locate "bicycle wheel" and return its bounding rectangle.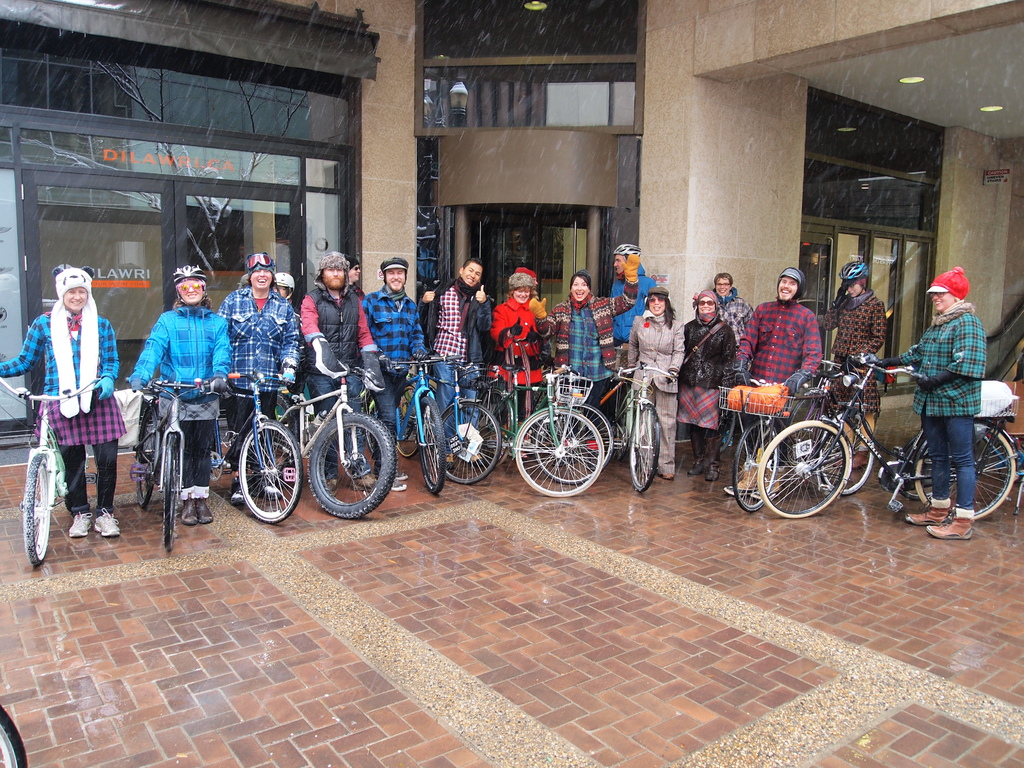
bbox(135, 410, 156, 509).
